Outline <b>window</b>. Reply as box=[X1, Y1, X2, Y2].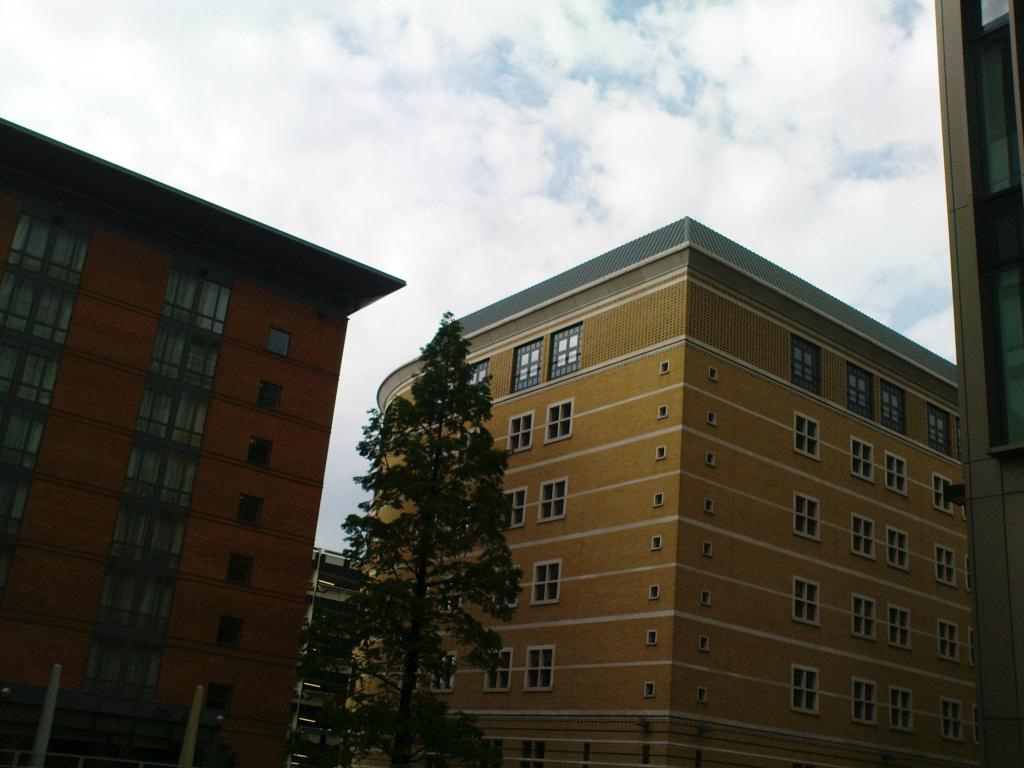
box=[436, 576, 459, 620].
